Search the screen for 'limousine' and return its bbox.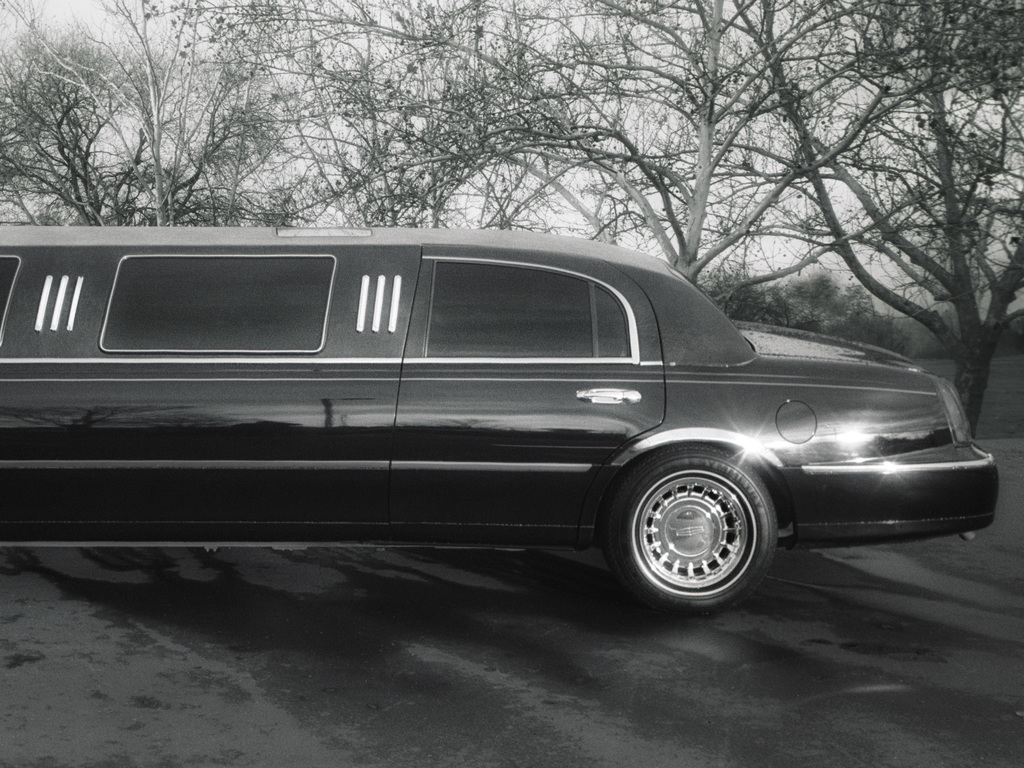
Found: (0,225,999,616).
